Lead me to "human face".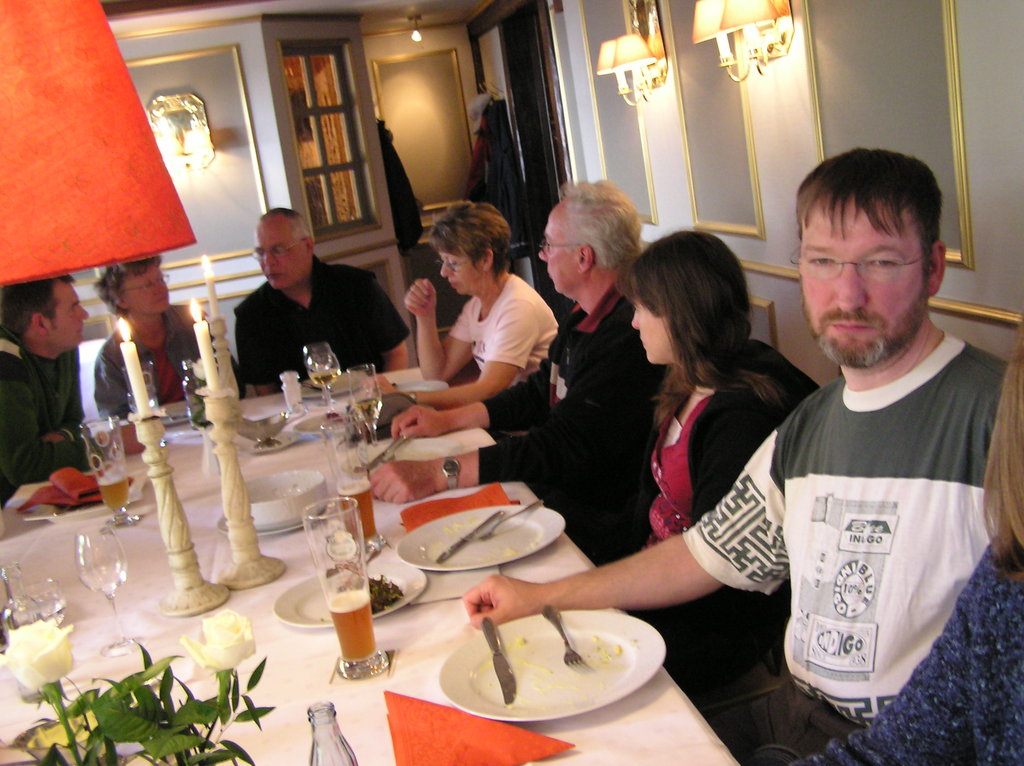
Lead to <region>49, 282, 97, 354</region>.
